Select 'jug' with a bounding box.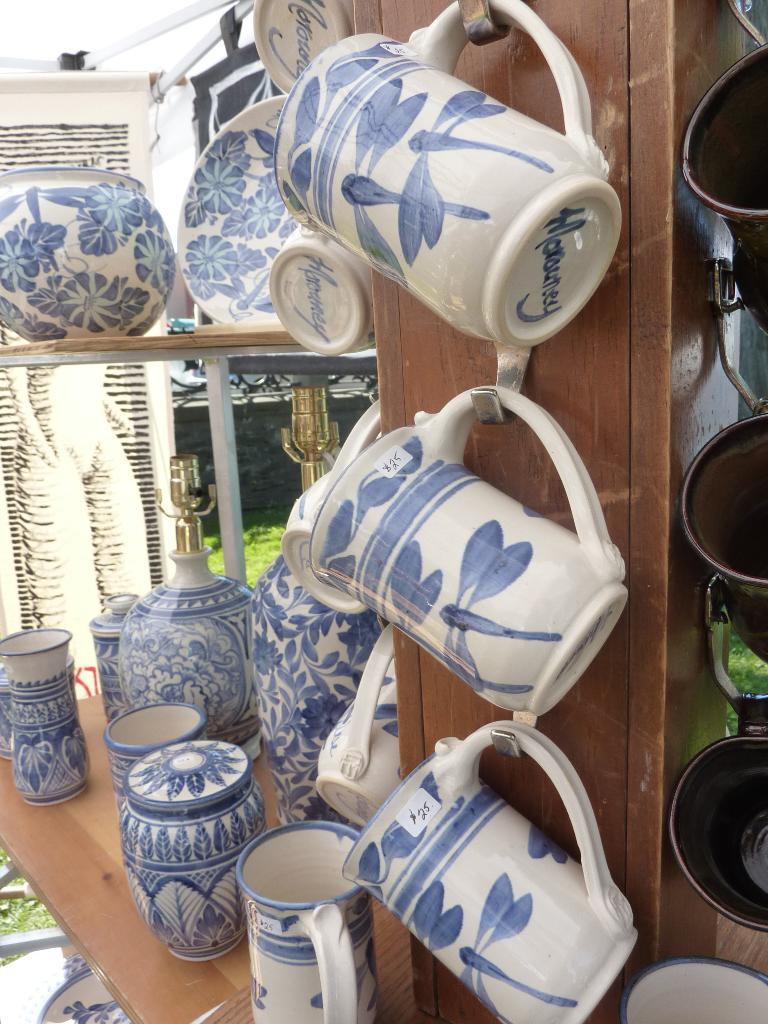
{"x1": 273, "y1": 0, "x2": 623, "y2": 350}.
